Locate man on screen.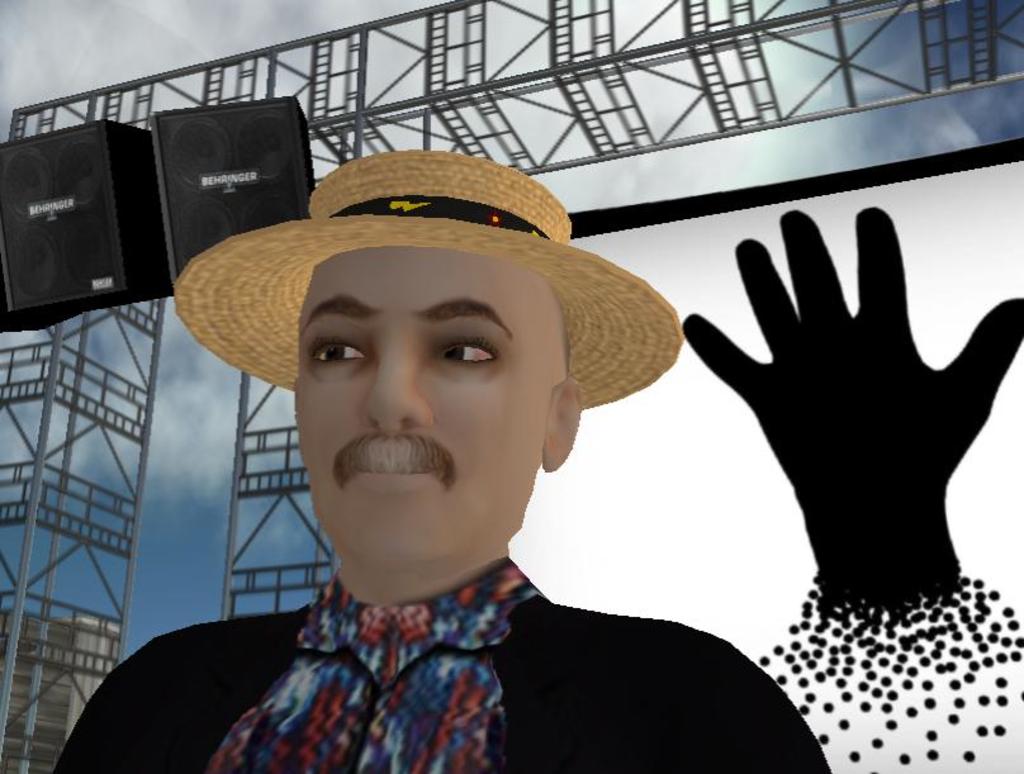
On screen at {"x1": 48, "y1": 151, "x2": 829, "y2": 773}.
